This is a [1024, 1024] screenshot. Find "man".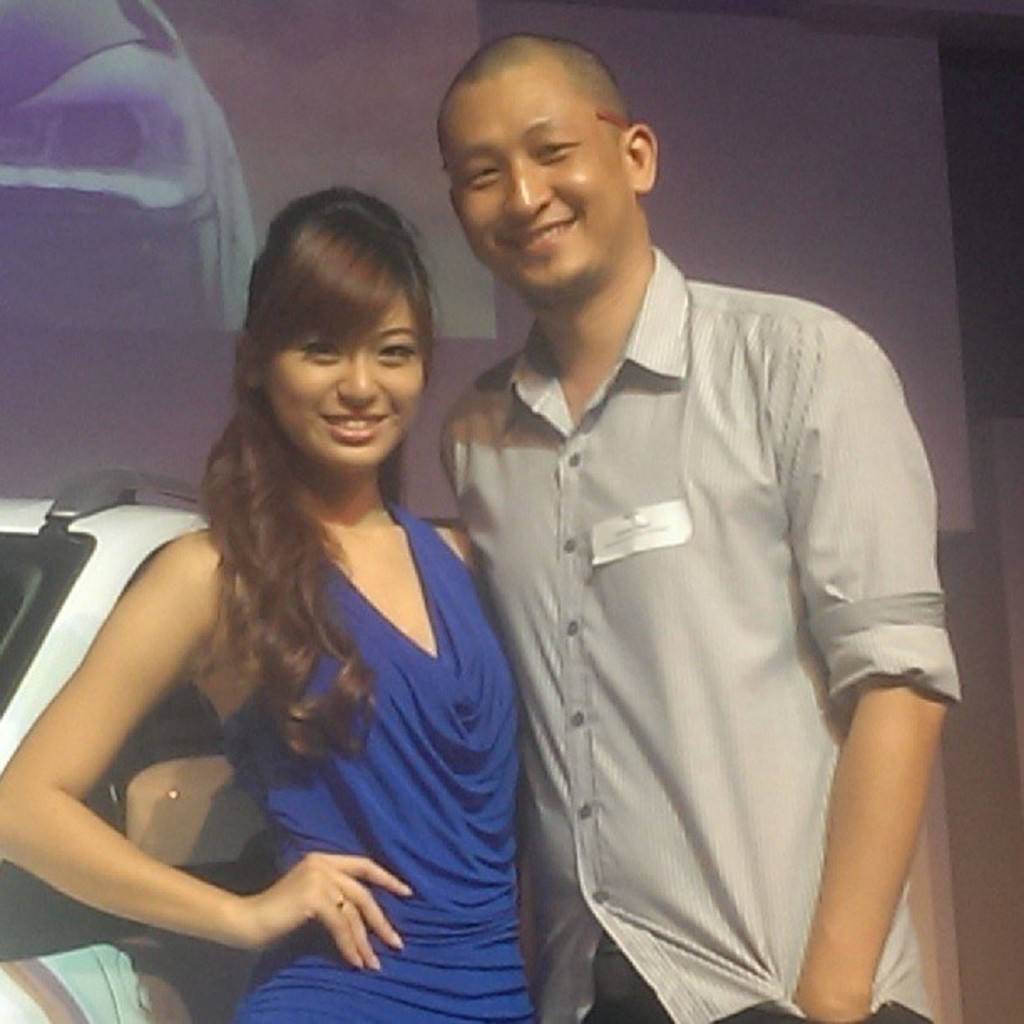
Bounding box: {"left": 440, "top": 35, "right": 962, "bottom": 1023}.
